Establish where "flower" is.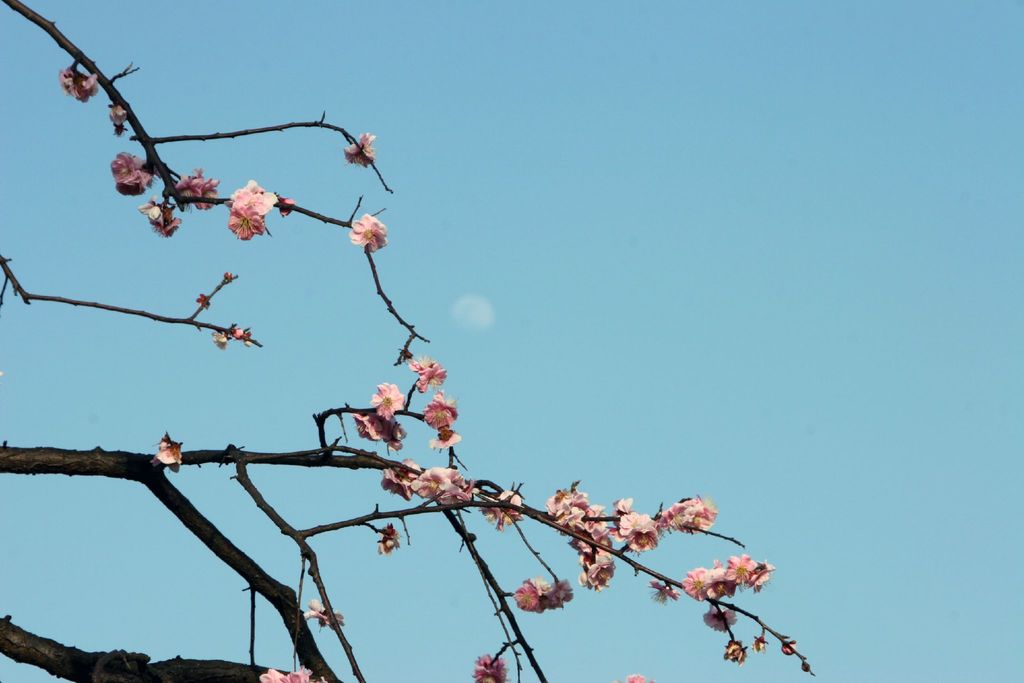
Established at (left=278, top=192, right=292, bottom=213).
